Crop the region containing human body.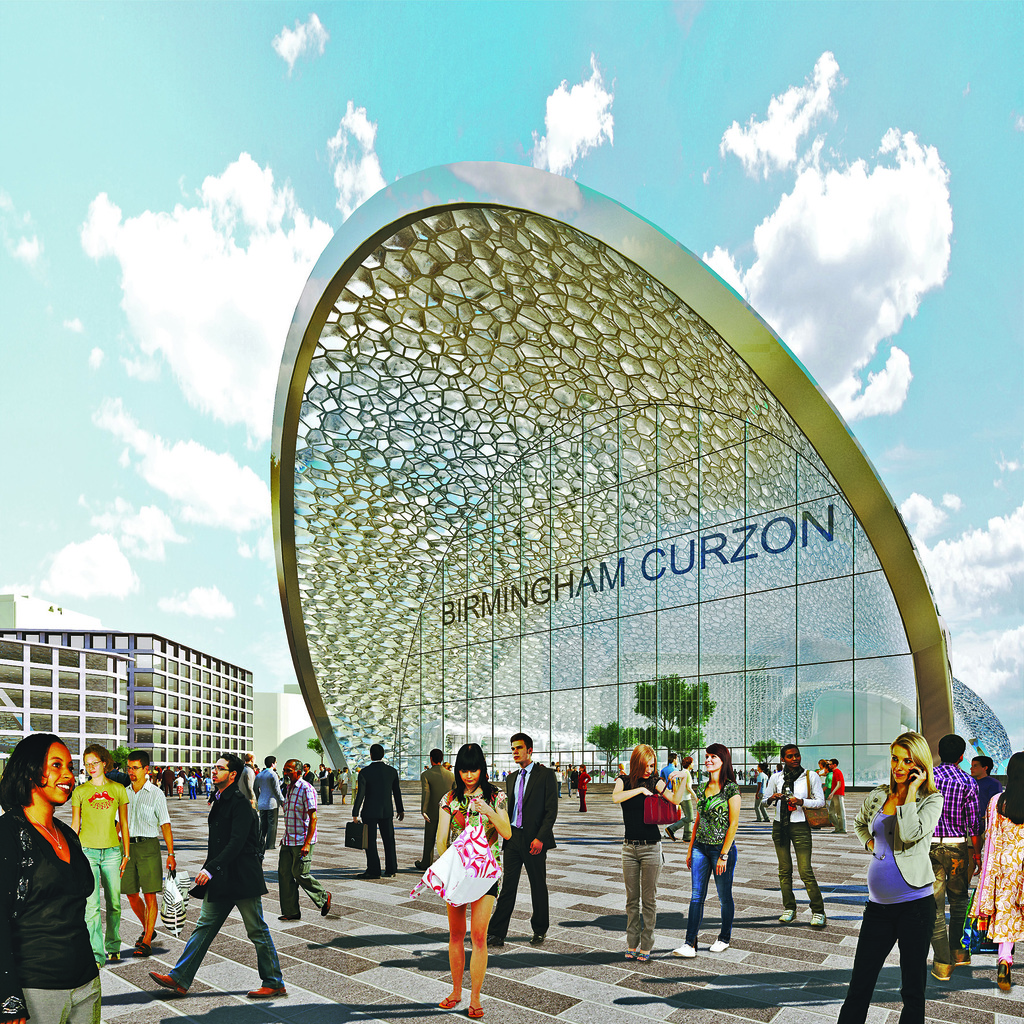
Crop region: box(926, 731, 986, 982).
